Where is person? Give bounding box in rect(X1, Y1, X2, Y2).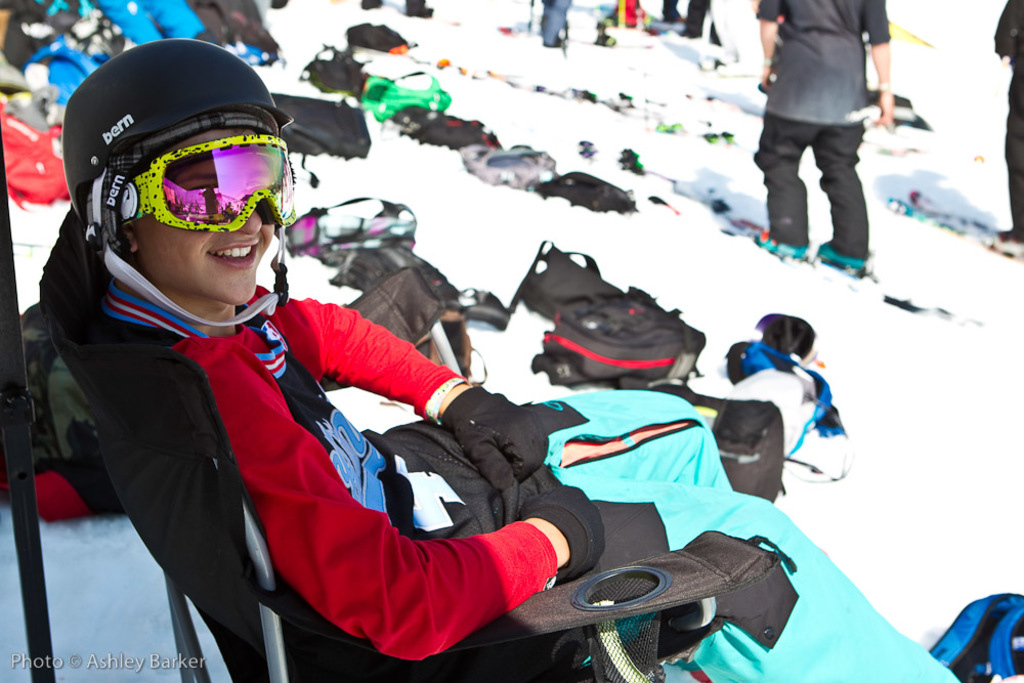
rect(29, 47, 611, 682).
